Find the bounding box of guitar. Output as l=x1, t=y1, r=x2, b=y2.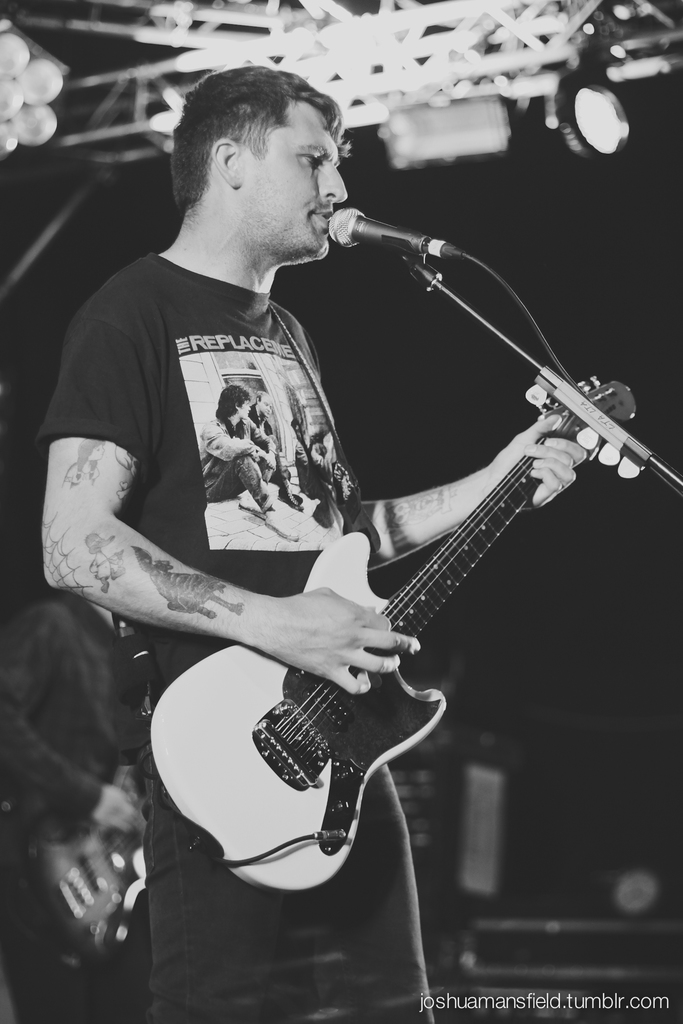
l=139, t=305, r=659, b=909.
